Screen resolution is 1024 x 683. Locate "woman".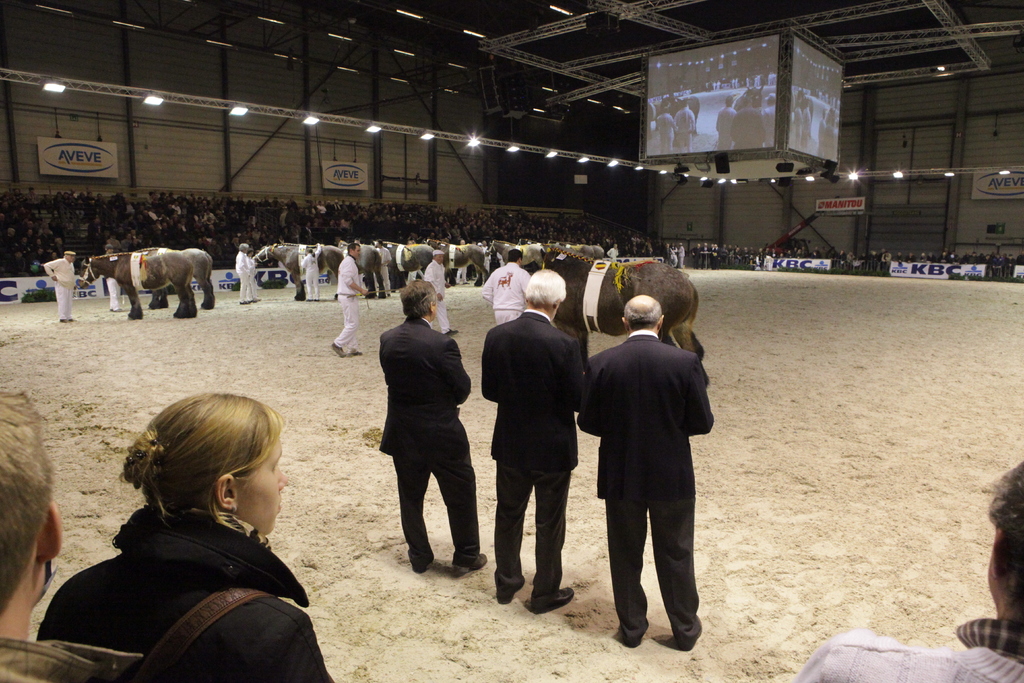
[38,378,333,675].
